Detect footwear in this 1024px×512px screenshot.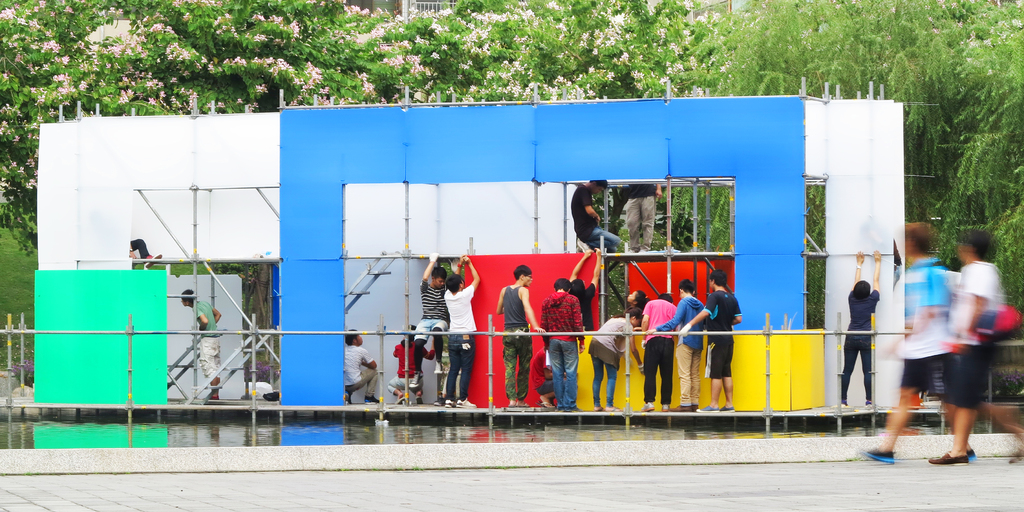
Detection: (1007,444,1023,465).
